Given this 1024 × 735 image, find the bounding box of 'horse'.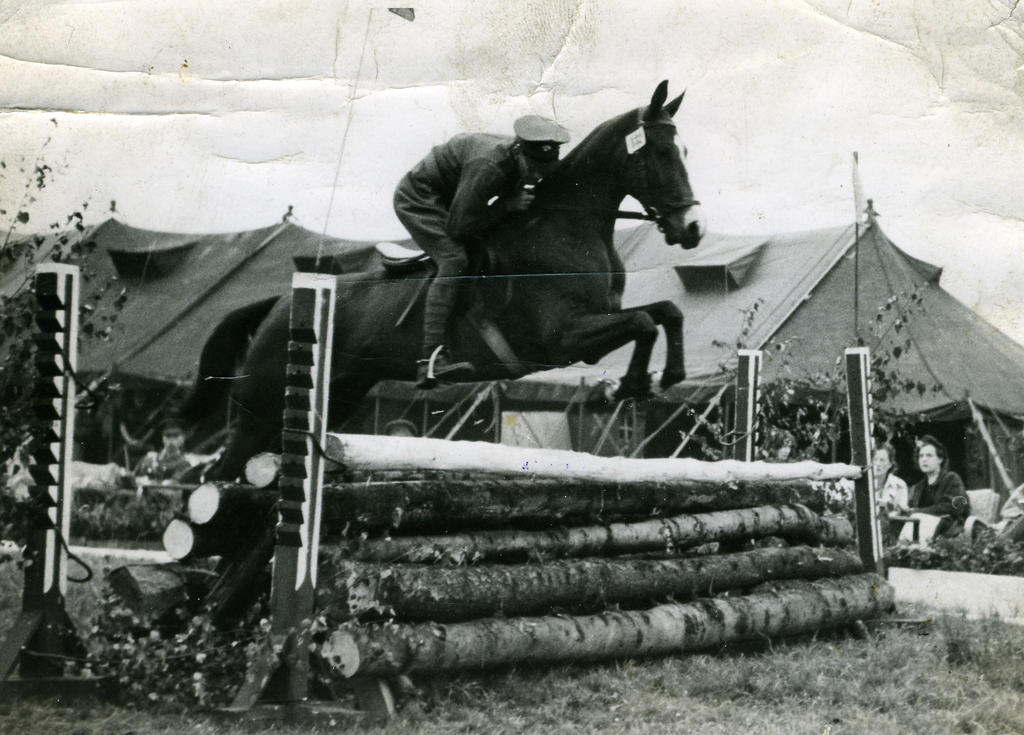
x1=180, y1=83, x2=706, y2=485.
